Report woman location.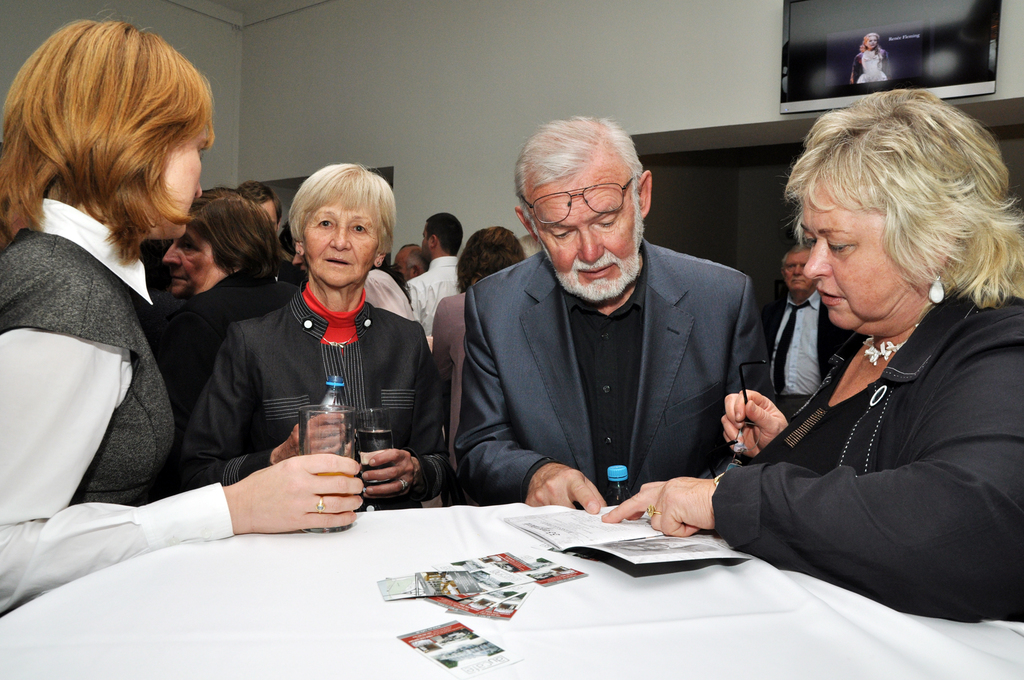
Report: rect(170, 159, 448, 524).
